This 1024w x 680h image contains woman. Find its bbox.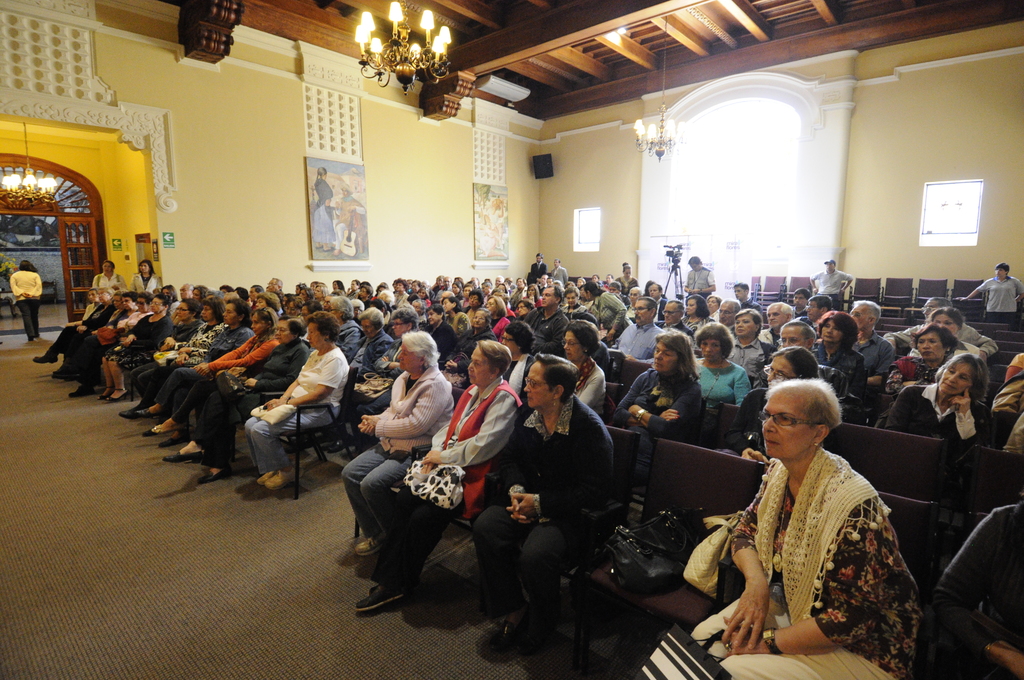
box(21, 282, 110, 378).
